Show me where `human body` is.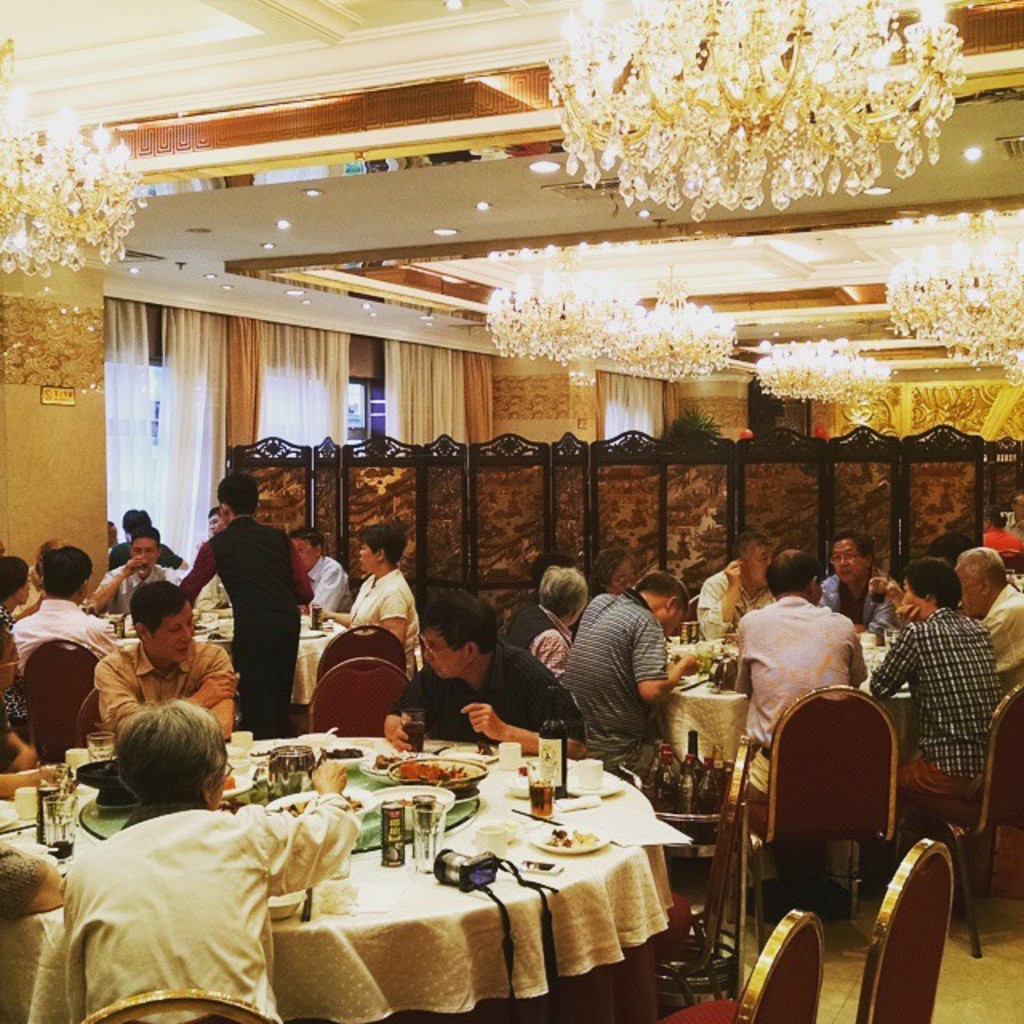
`human body` is at locate(386, 638, 590, 762).
